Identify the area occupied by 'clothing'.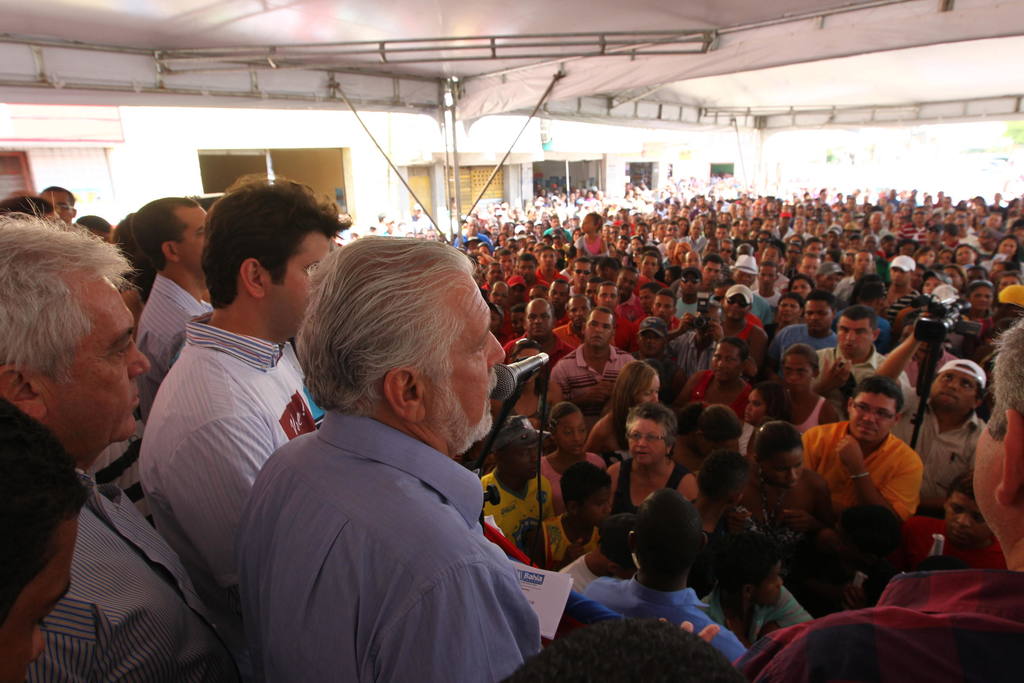
Area: rect(675, 294, 700, 322).
